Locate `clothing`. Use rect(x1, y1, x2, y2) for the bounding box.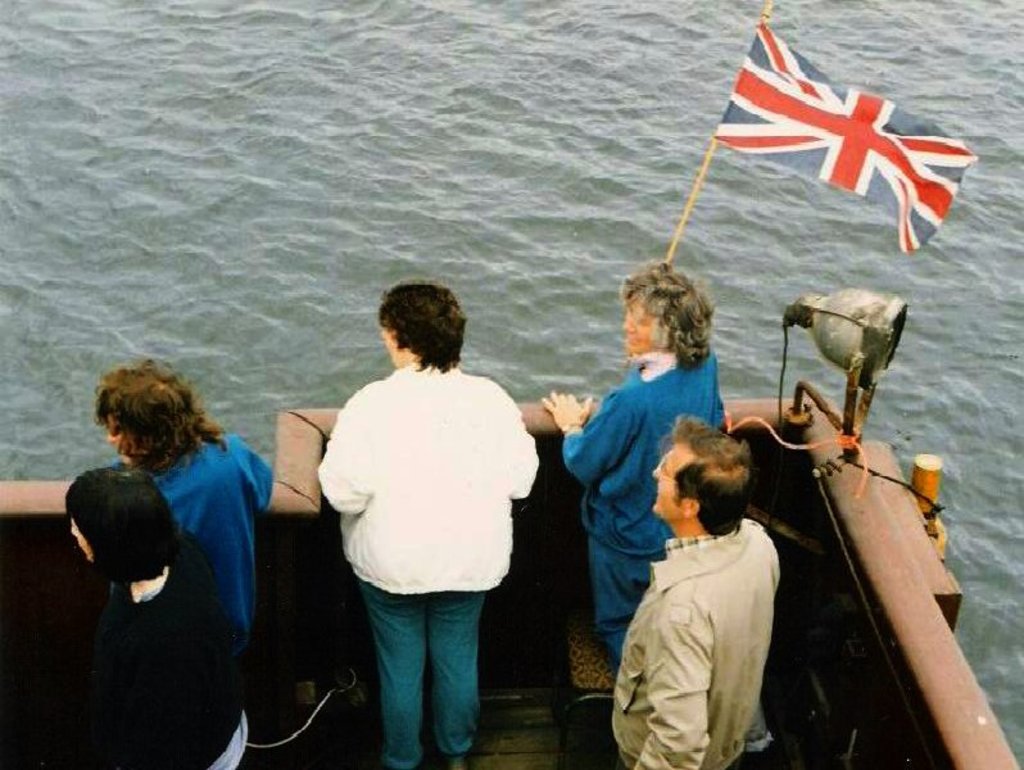
rect(559, 338, 717, 651).
